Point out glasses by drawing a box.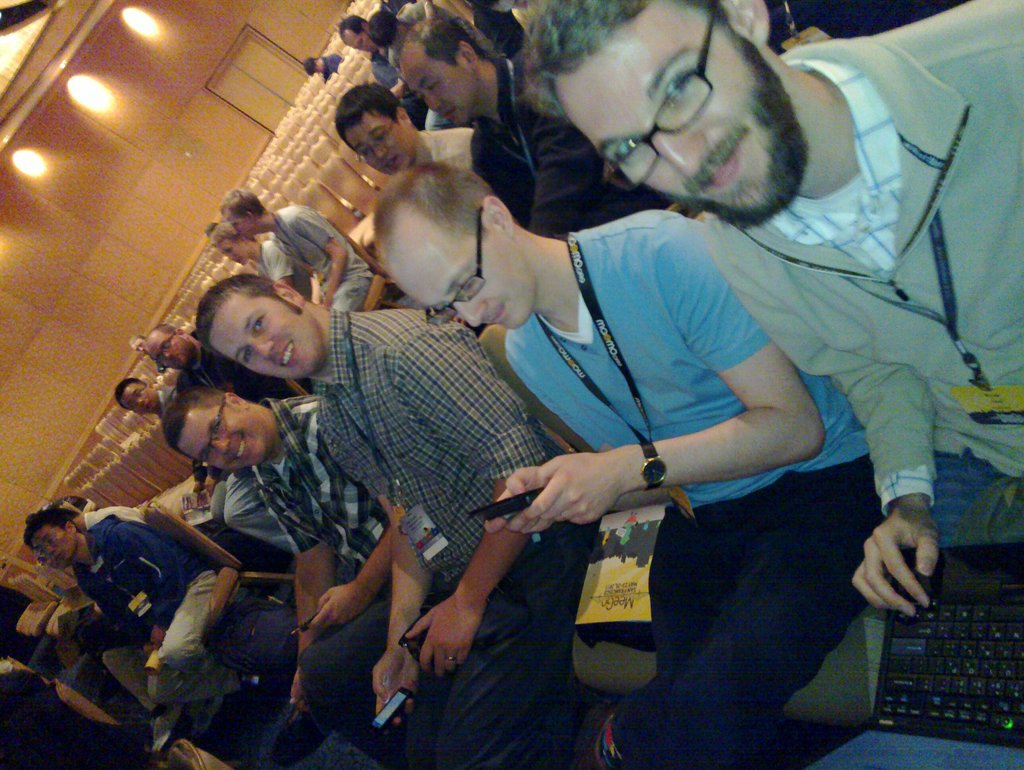
(605, 4, 719, 198).
